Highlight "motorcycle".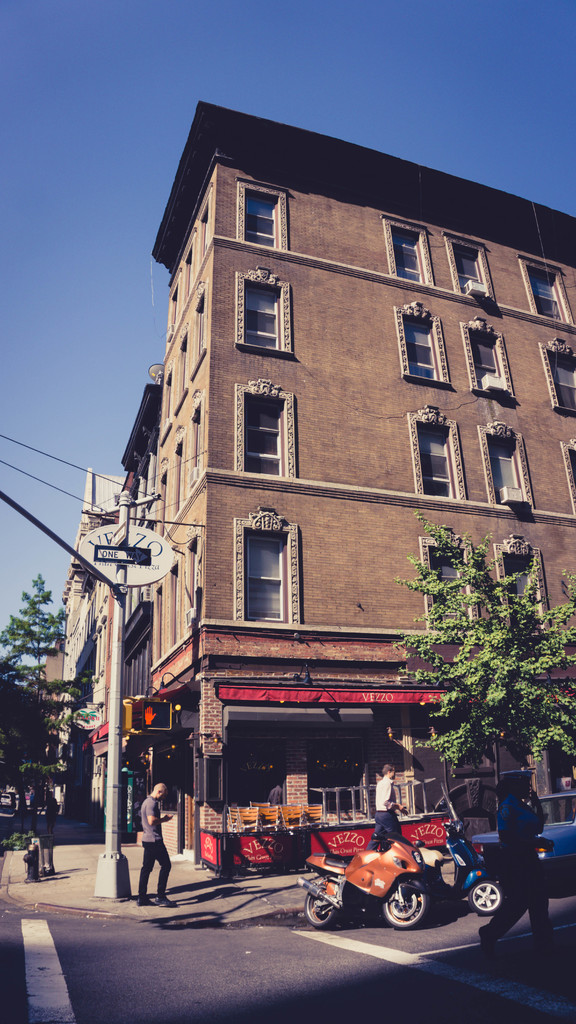
Highlighted region: left=317, top=840, right=452, bottom=930.
